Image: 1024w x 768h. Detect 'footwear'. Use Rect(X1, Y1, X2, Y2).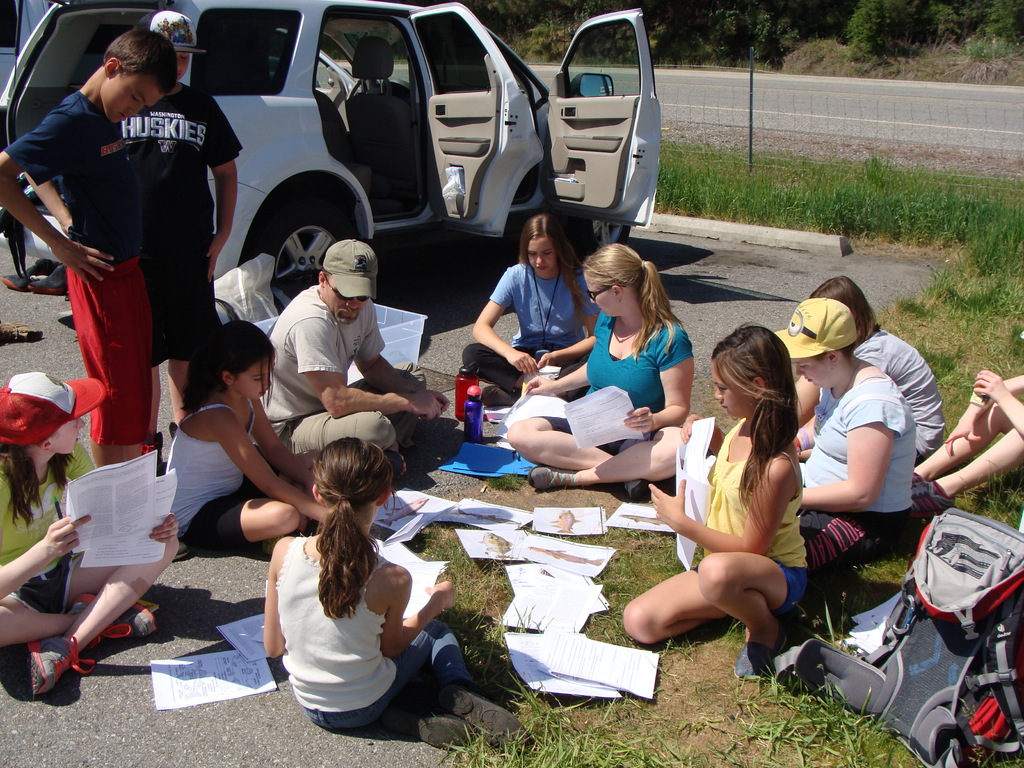
Rect(774, 591, 812, 628).
